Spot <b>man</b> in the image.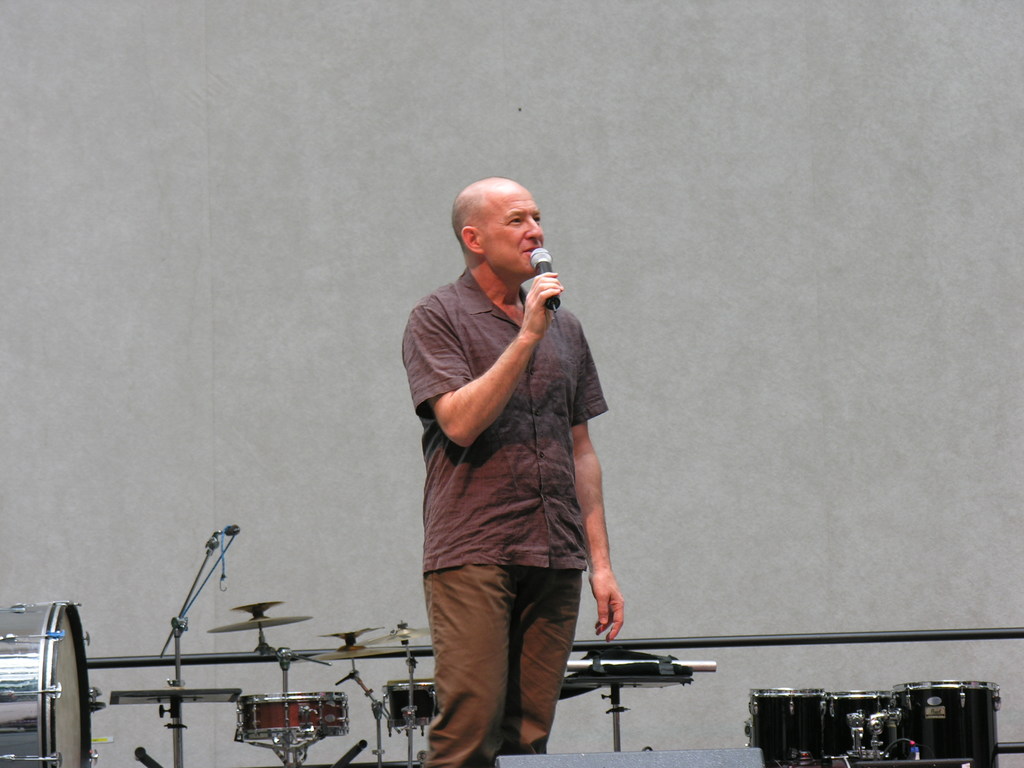
<b>man</b> found at (left=389, top=168, right=628, bottom=743).
